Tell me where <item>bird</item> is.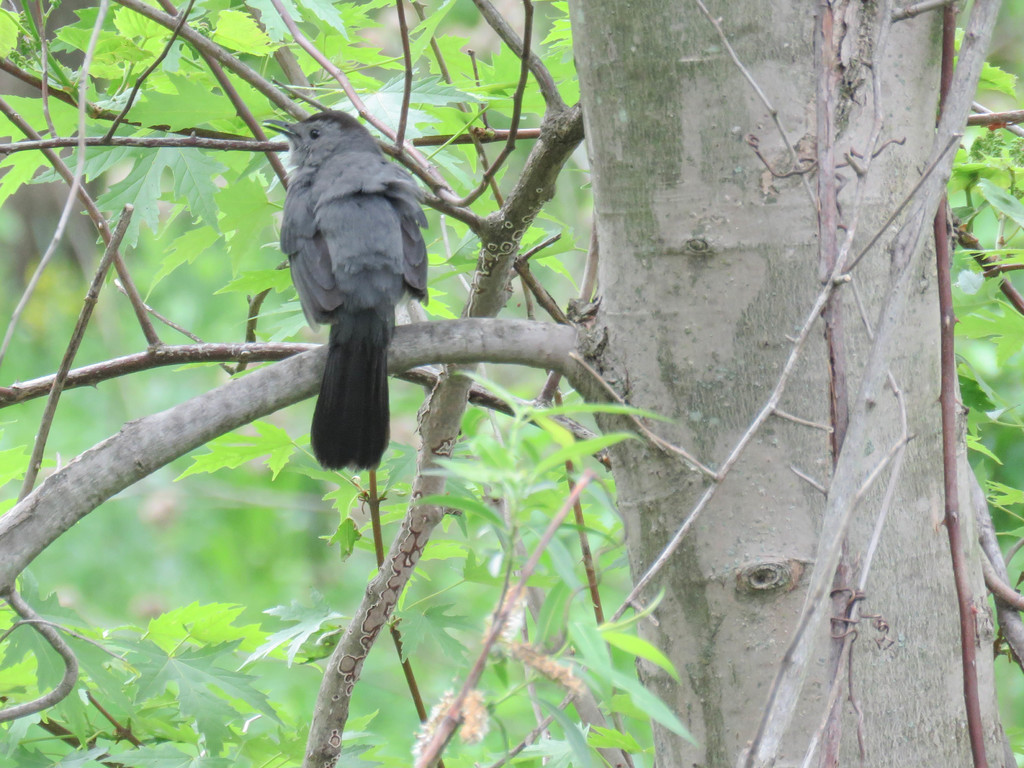
<item>bird</item> is at rect(248, 136, 420, 454).
